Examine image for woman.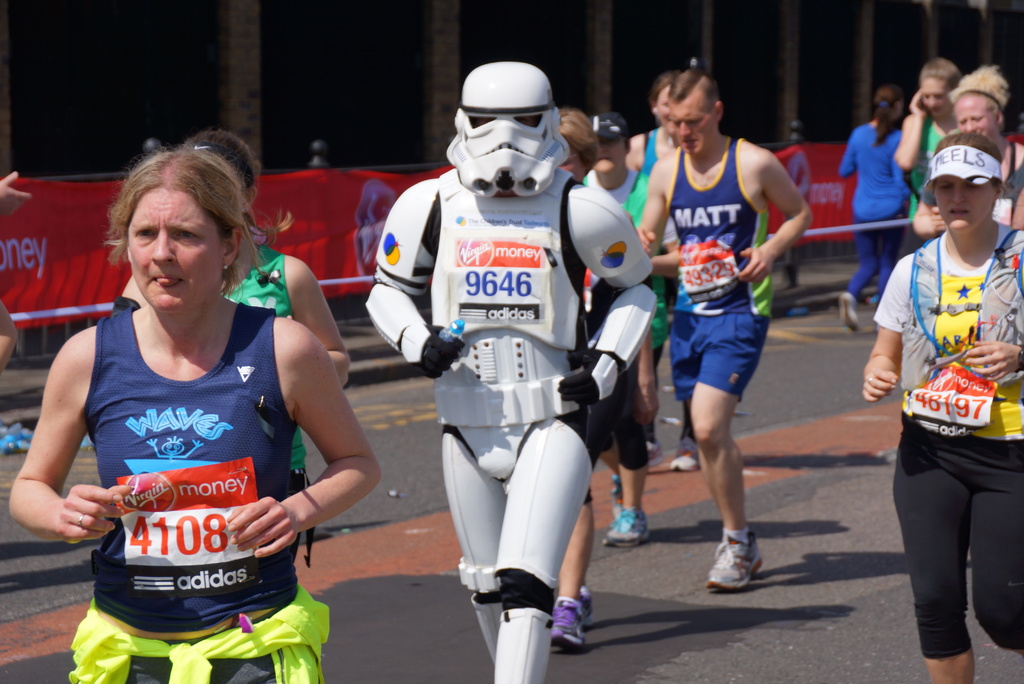
Examination result: bbox=[624, 74, 701, 469].
